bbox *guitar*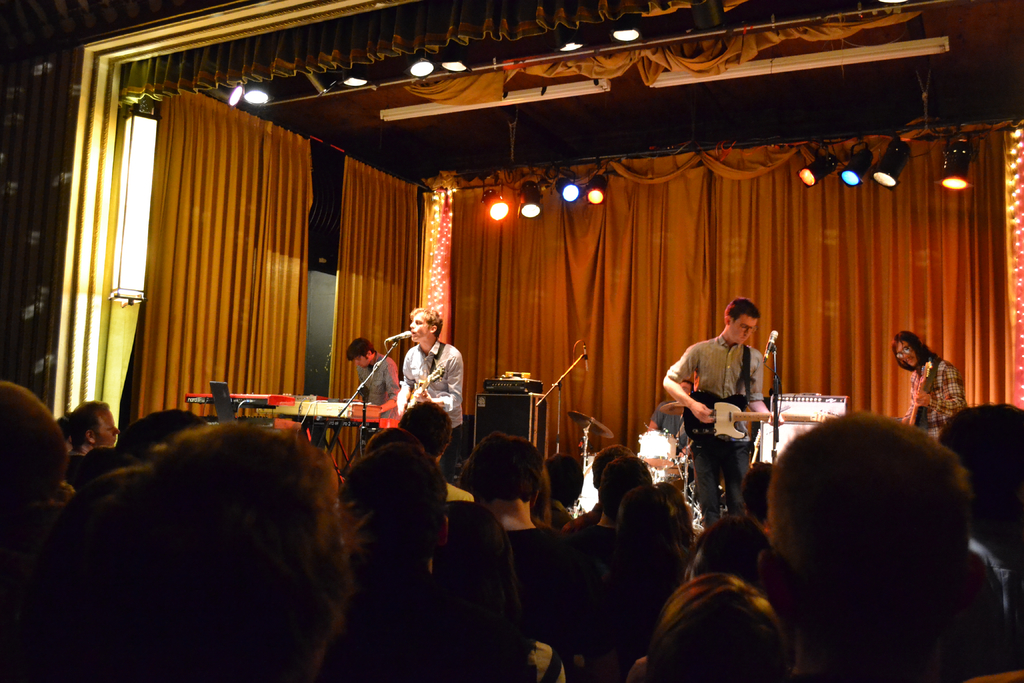
left=899, top=357, right=931, bottom=423
